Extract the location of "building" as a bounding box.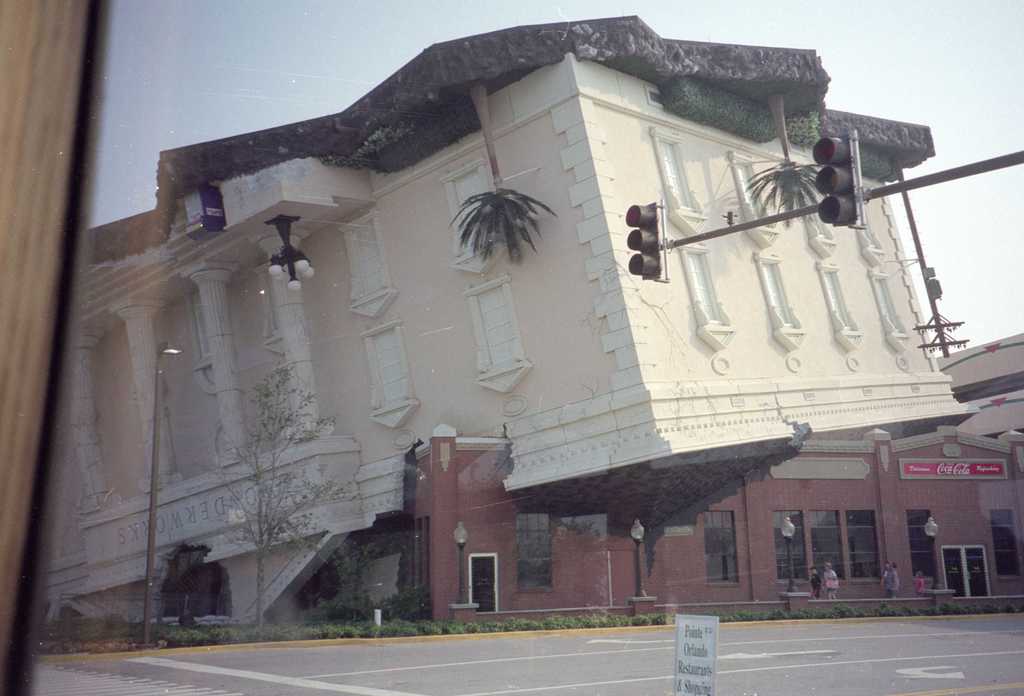
bbox(36, 12, 1023, 654).
